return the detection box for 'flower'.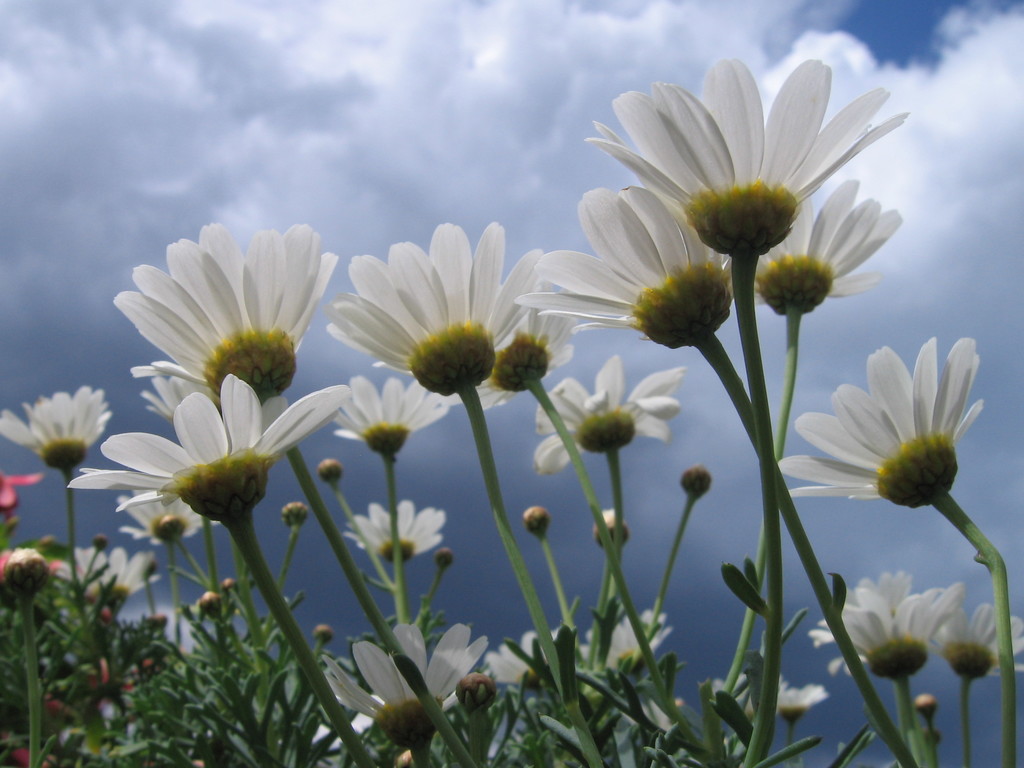
Rect(806, 562, 1023, 677).
